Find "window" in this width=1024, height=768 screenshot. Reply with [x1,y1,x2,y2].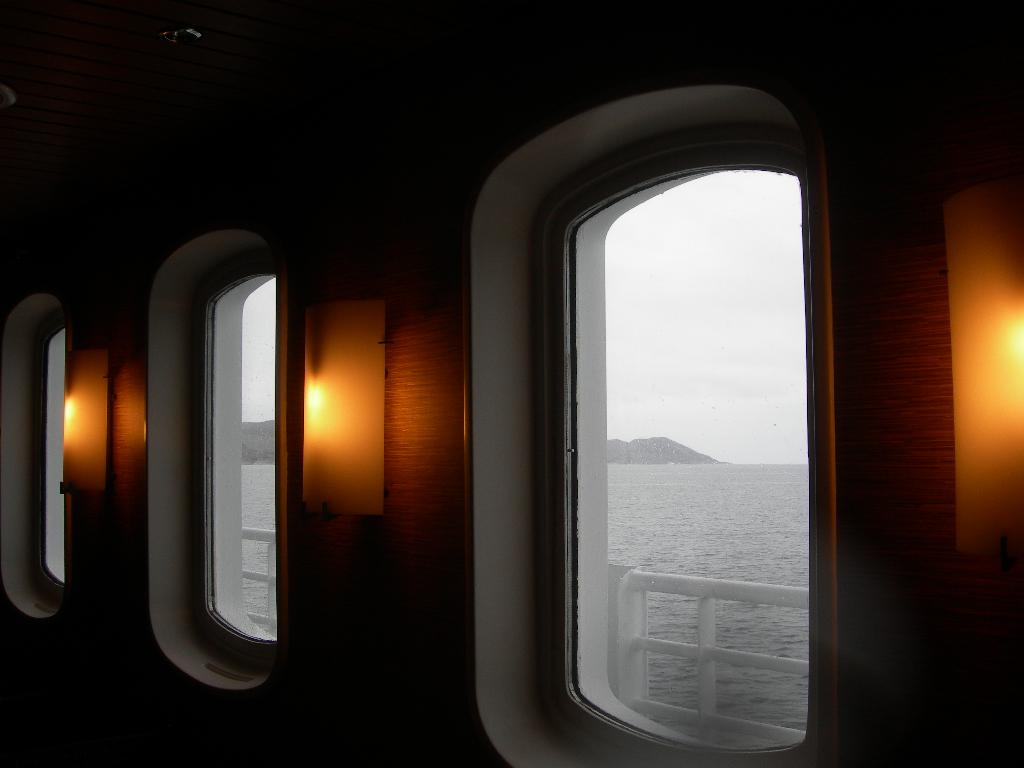
[559,139,831,761].
